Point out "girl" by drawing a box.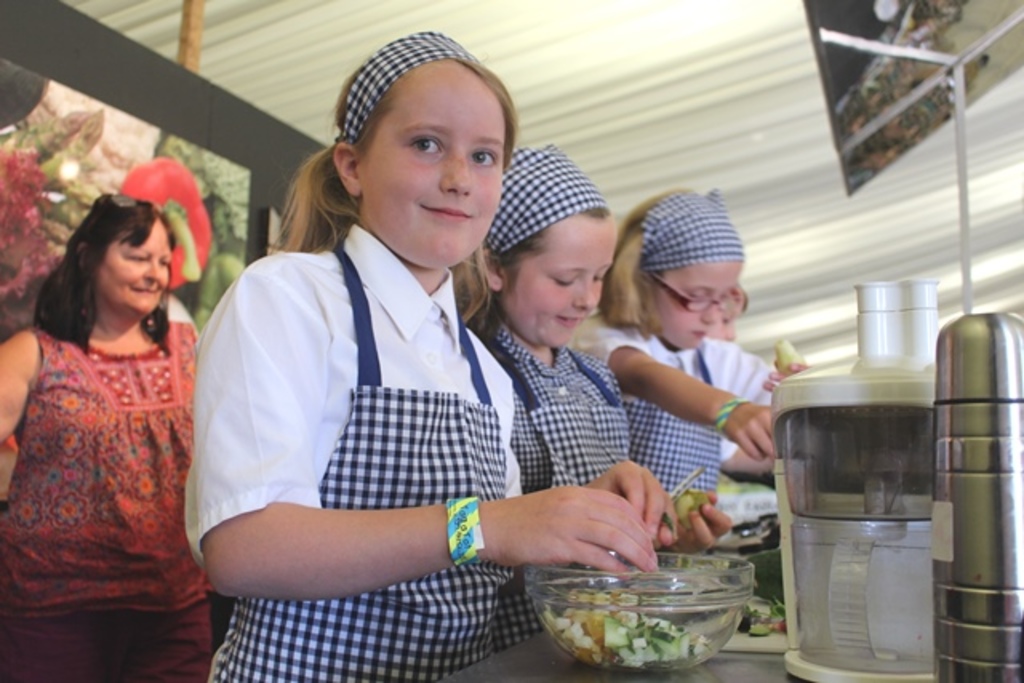
<region>181, 29, 677, 681</region>.
